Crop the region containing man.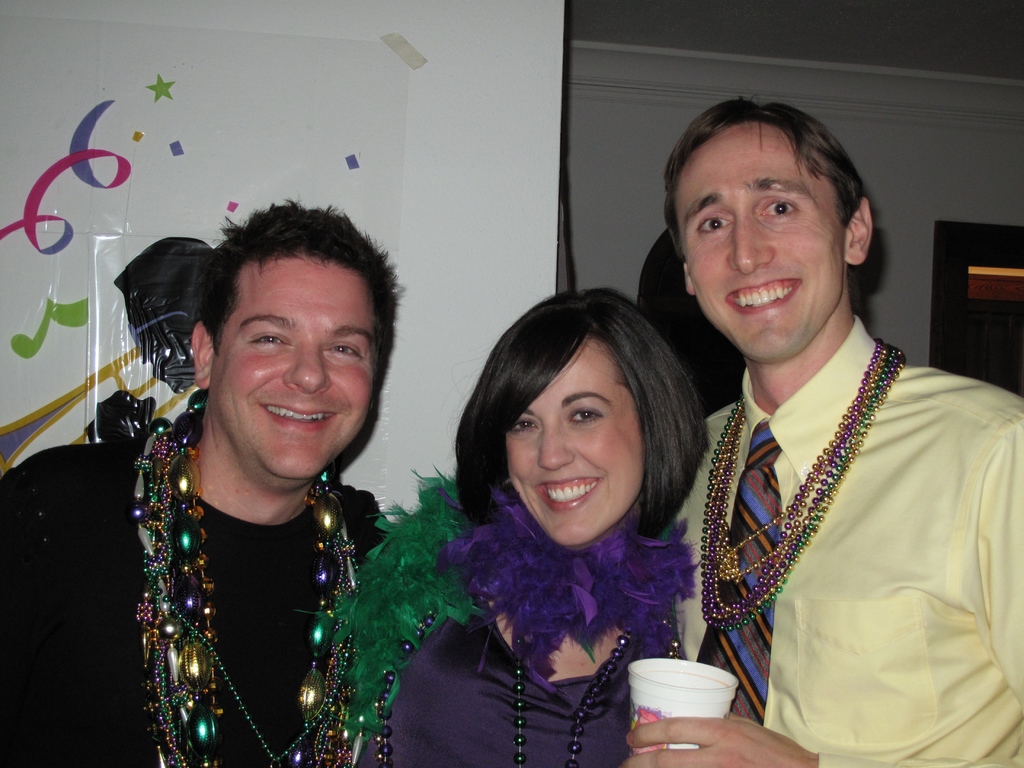
Crop region: <region>0, 198, 396, 767</region>.
